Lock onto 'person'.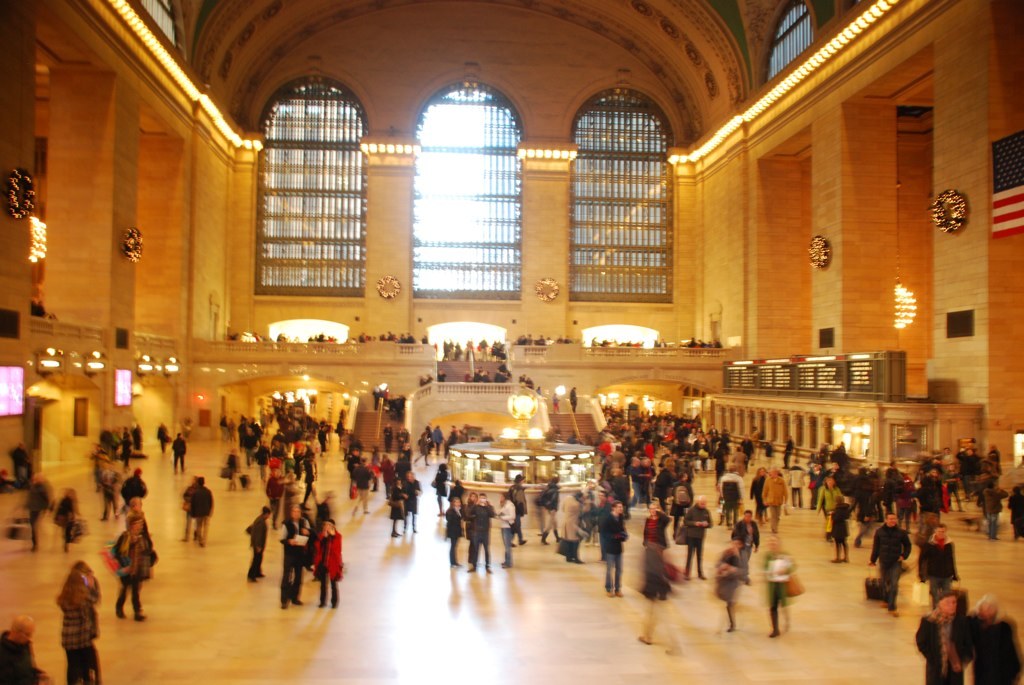
Locked: 600/498/630/593.
